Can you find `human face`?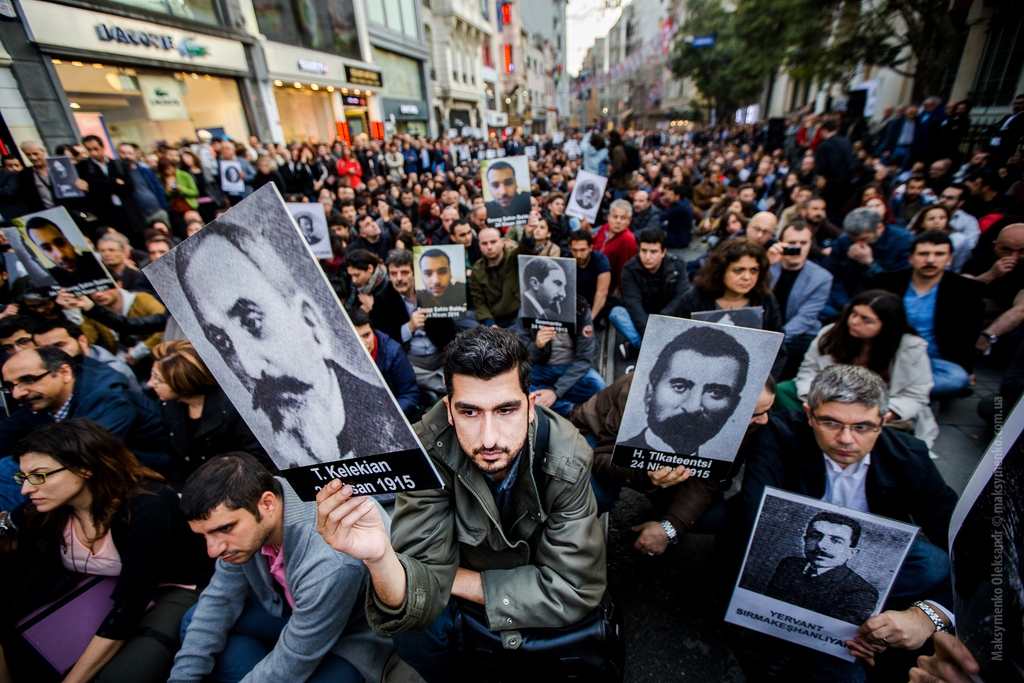
Yes, bounding box: Rect(849, 232, 875, 245).
